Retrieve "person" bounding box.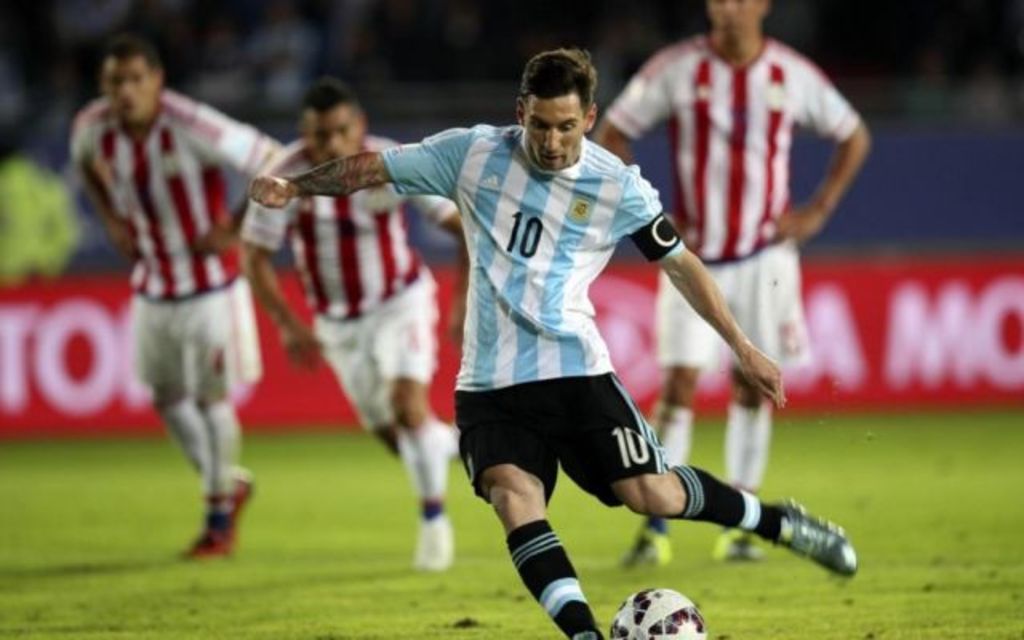
Bounding box: (66,35,290,560).
